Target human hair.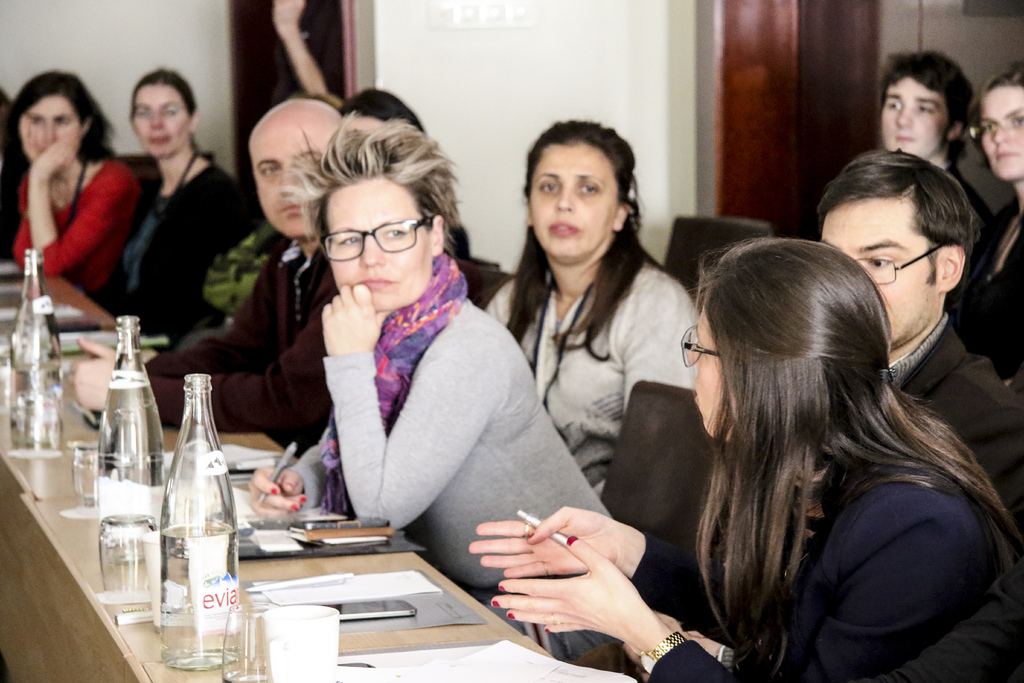
Target region: 132:76:218:163.
